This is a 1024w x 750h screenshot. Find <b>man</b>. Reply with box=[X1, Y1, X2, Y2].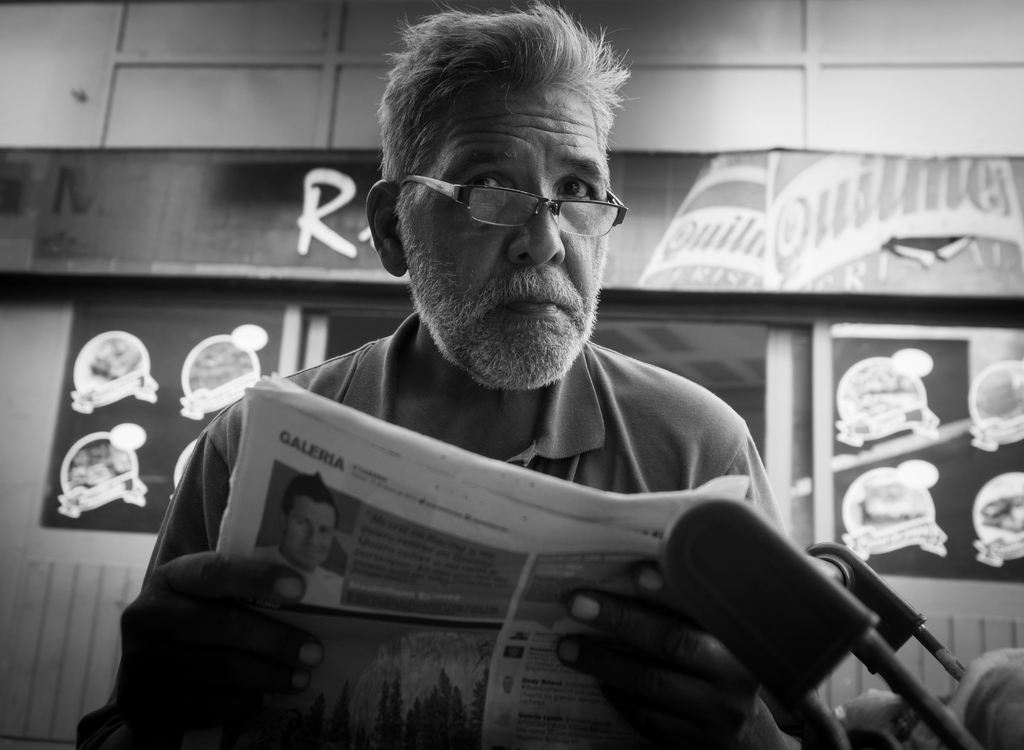
box=[134, 43, 892, 712].
